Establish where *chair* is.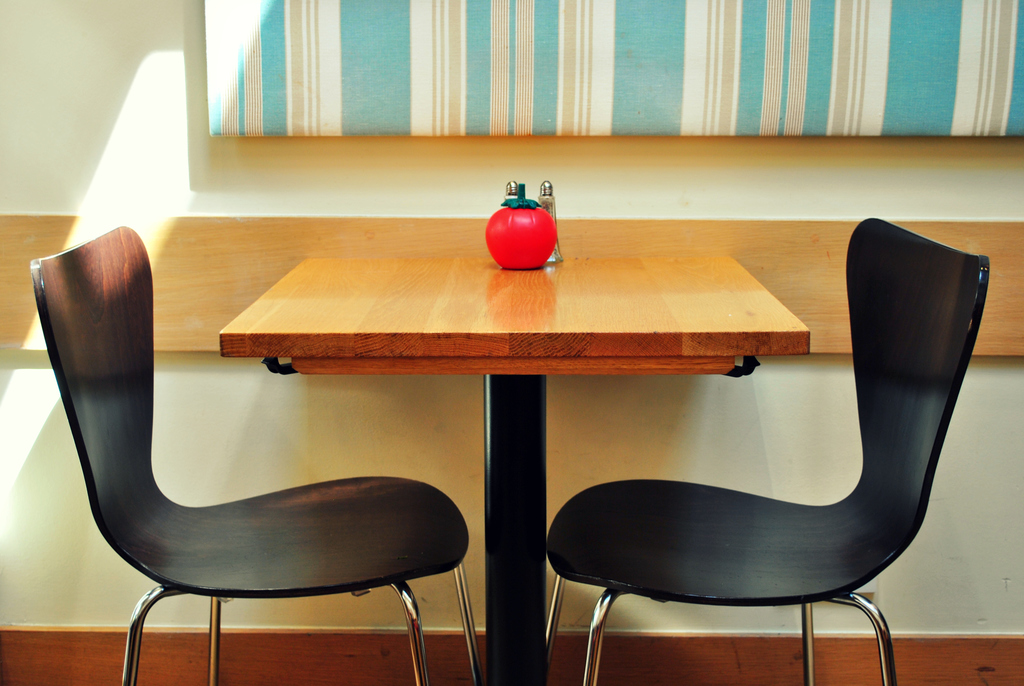
Established at 545:218:990:685.
